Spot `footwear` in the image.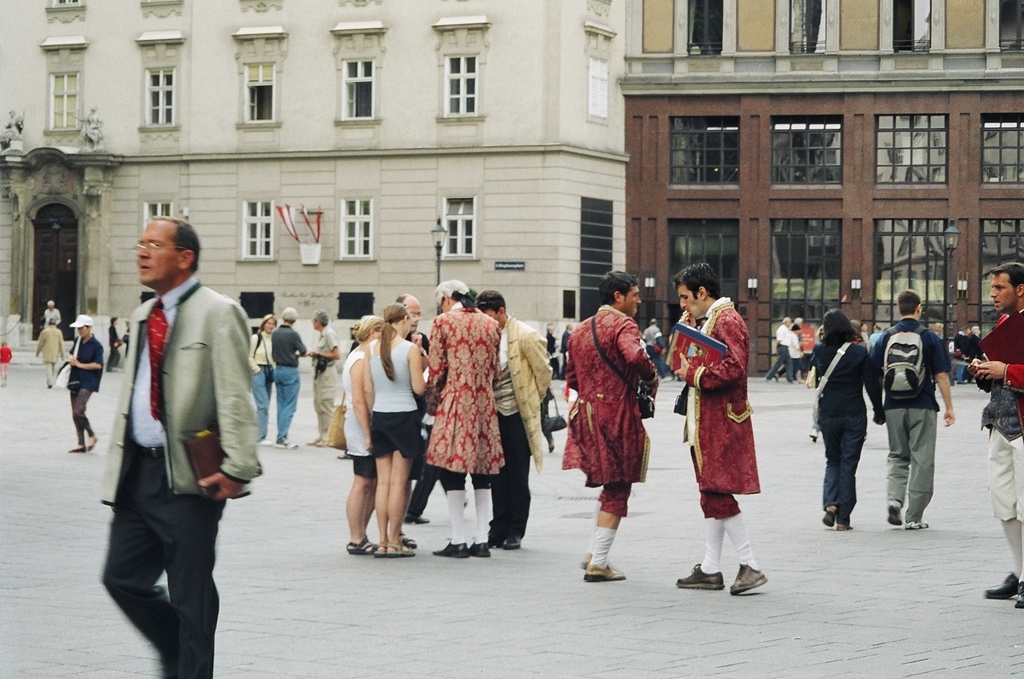
`footwear` found at box=[580, 551, 594, 570].
